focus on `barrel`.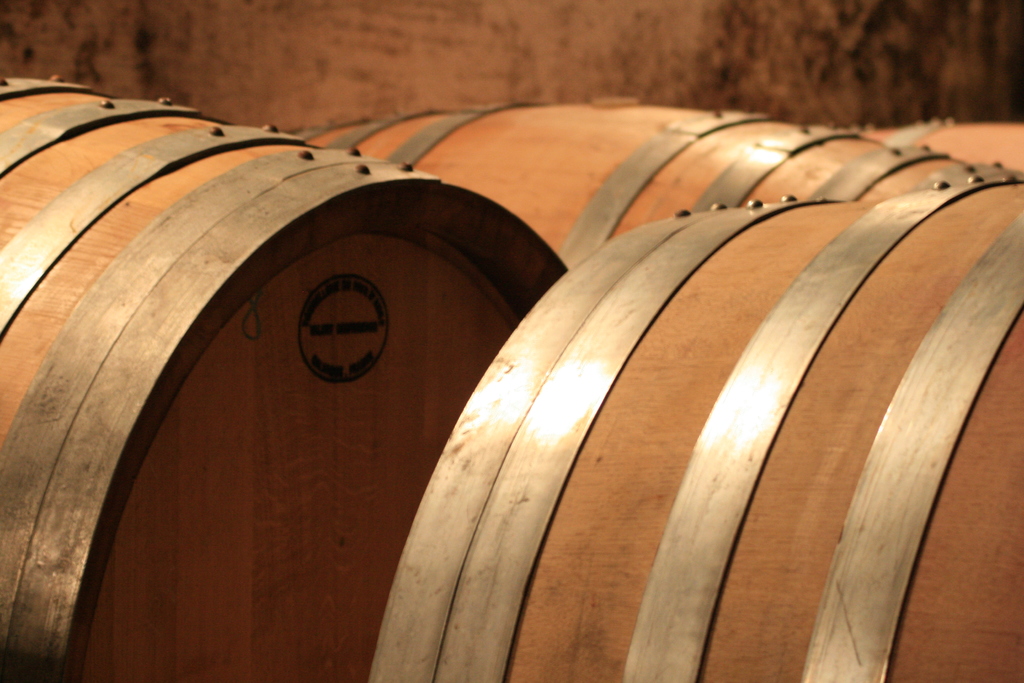
Focused at {"x1": 273, "y1": 86, "x2": 984, "y2": 278}.
